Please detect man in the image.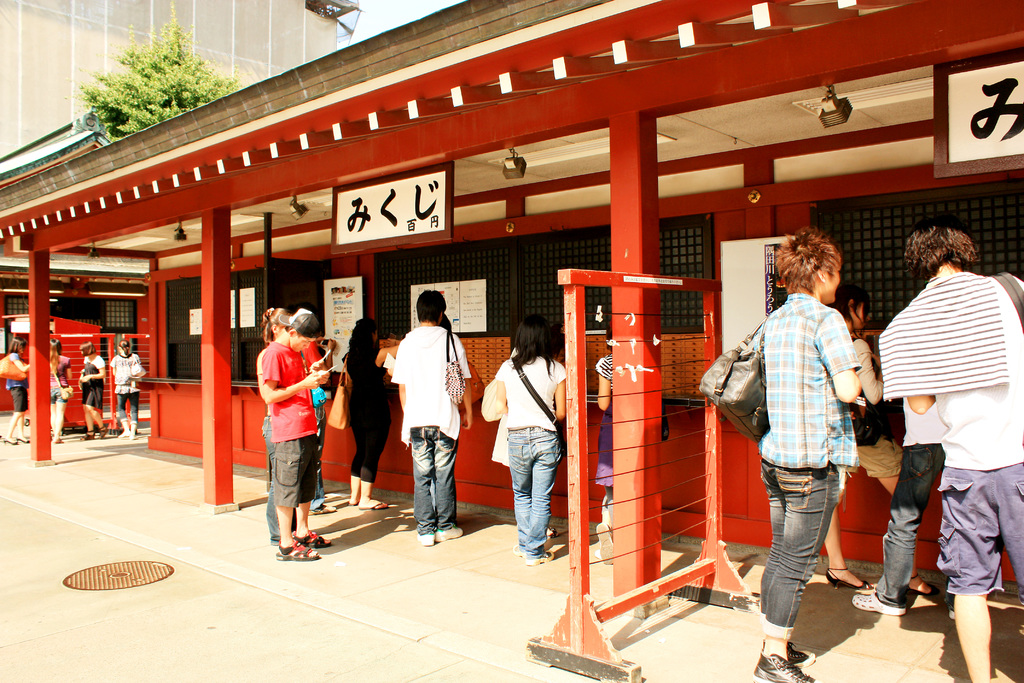
bbox=[872, 202, 1011, 646].
